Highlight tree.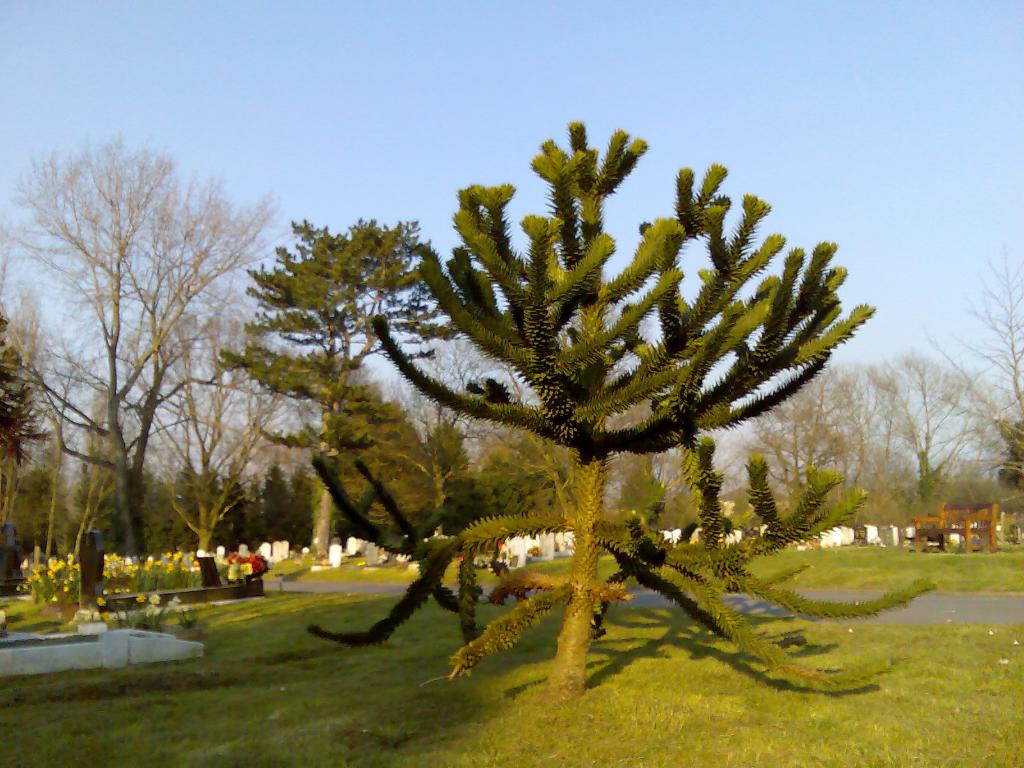
Highlighted region: detection(36, 355, 81, 569).
